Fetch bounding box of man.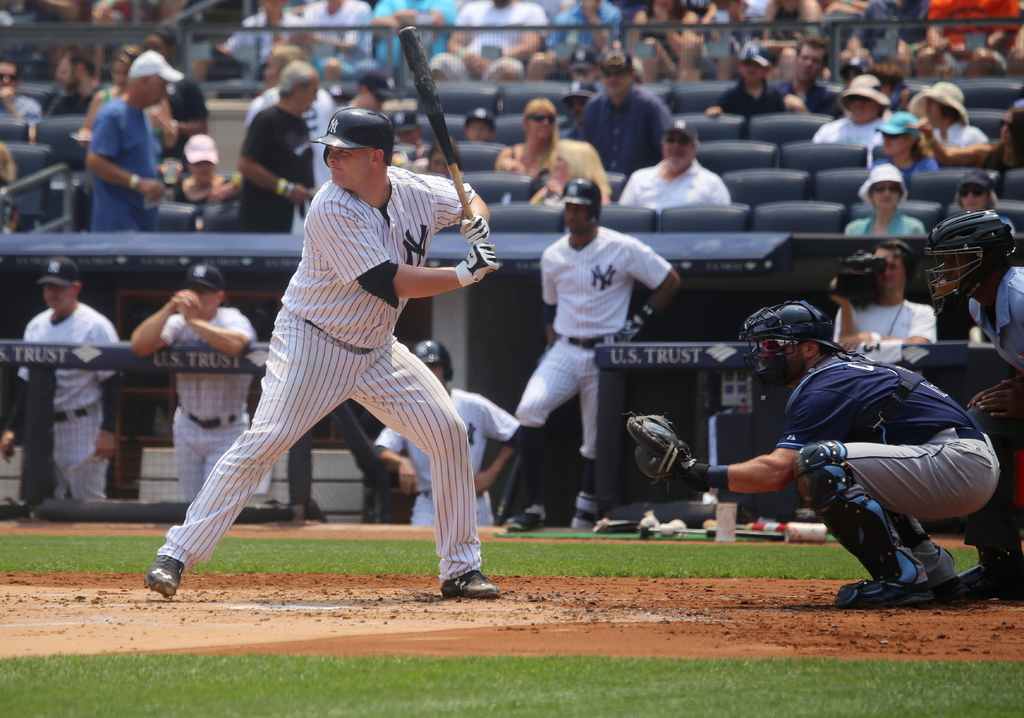
Bbox: (813,79,897,148).
